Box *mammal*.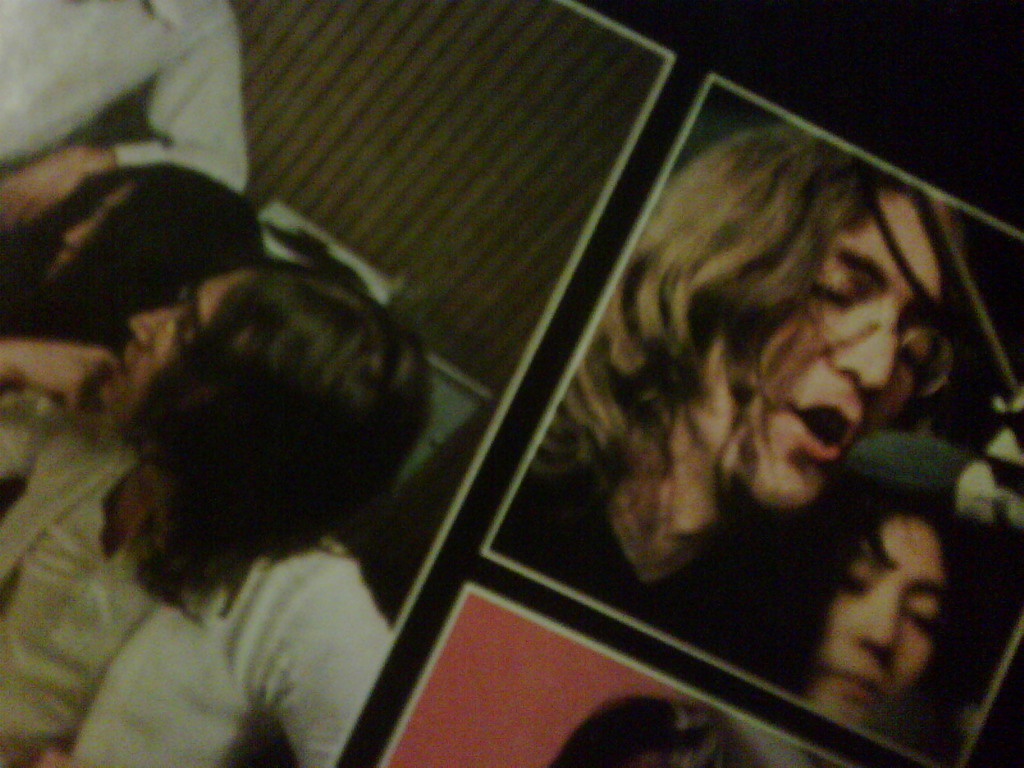
(553, 691, 766, 767).
